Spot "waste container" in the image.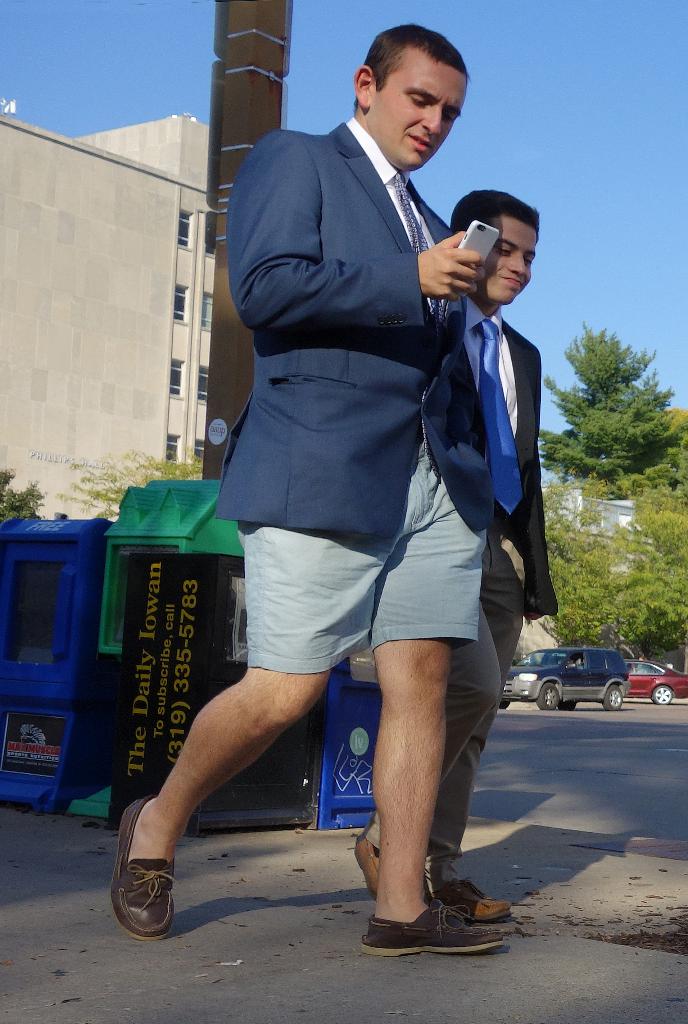
"waste container" found at 0 513 120 817.
